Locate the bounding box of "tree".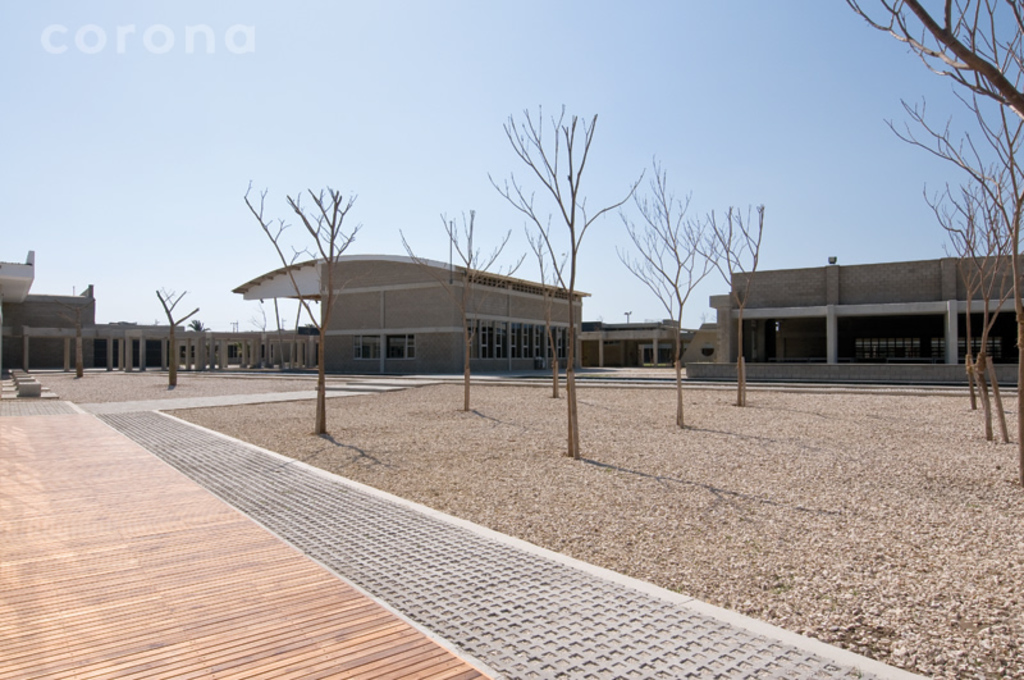
Bounding box: (left=154, top=282, right=200, bottom=388).
